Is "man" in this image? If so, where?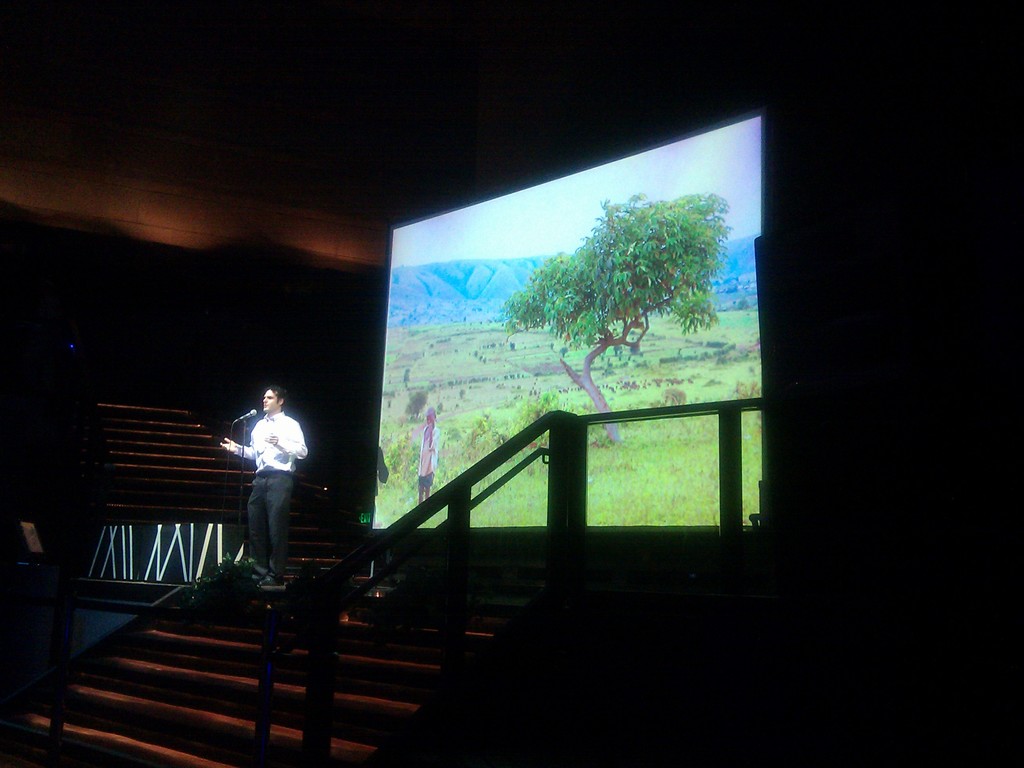
Yes, at Rect(212, 388, 314, 594).
